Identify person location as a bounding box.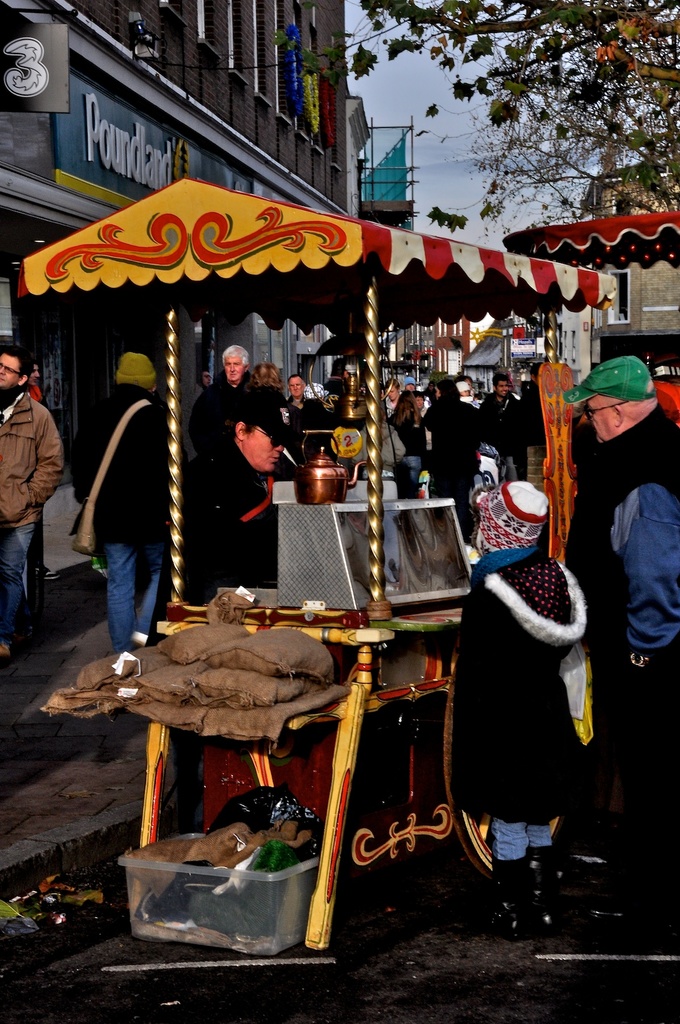
423,372,480,501.
